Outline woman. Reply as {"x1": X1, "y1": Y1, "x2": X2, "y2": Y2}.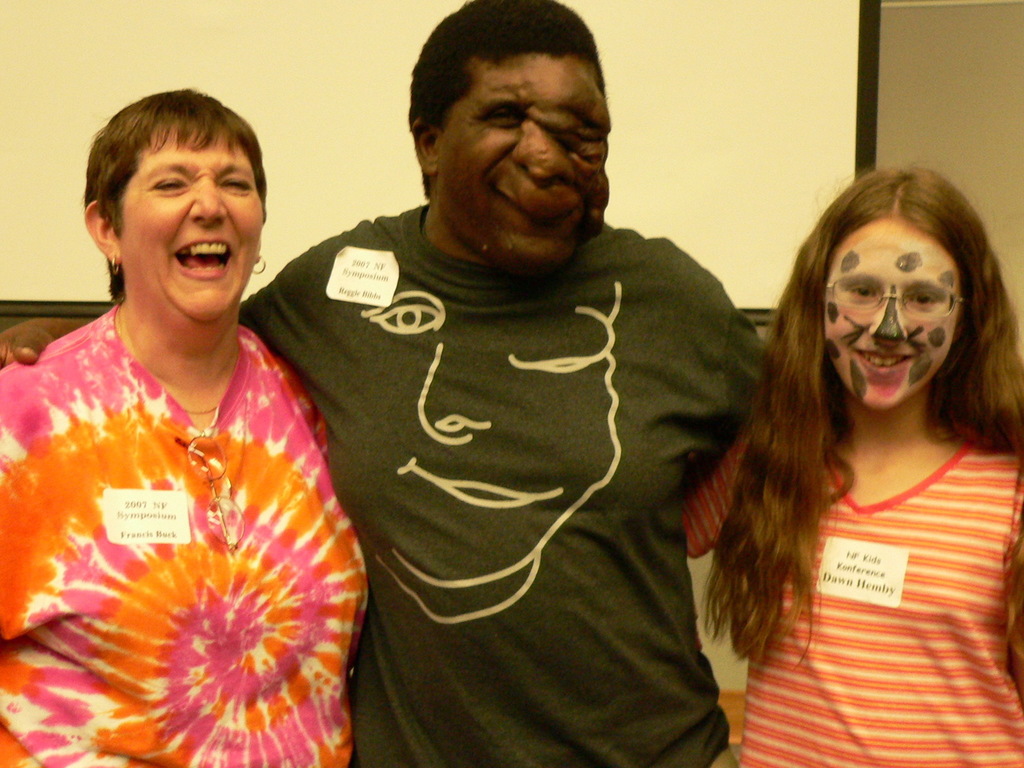
{"x1": 0, "y1": 91, "x2": 372, "y2": 767}.
